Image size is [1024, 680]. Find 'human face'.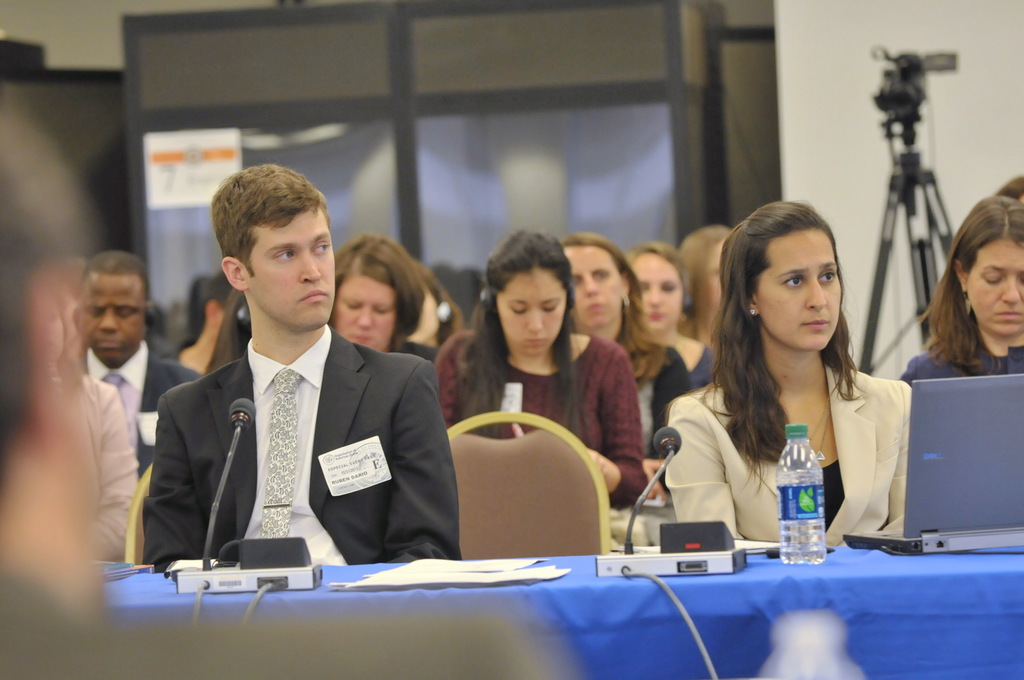
<bbox>235, 200, 329, 334</bbox>.
